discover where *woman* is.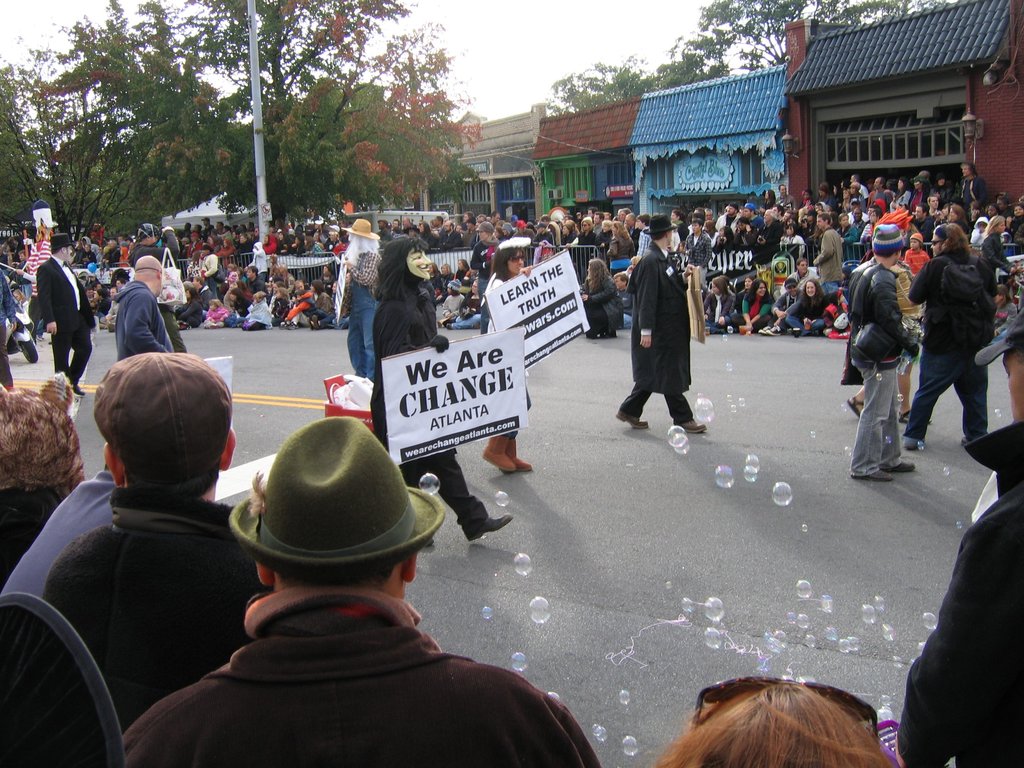
Discovered at (783,213,800,233).
